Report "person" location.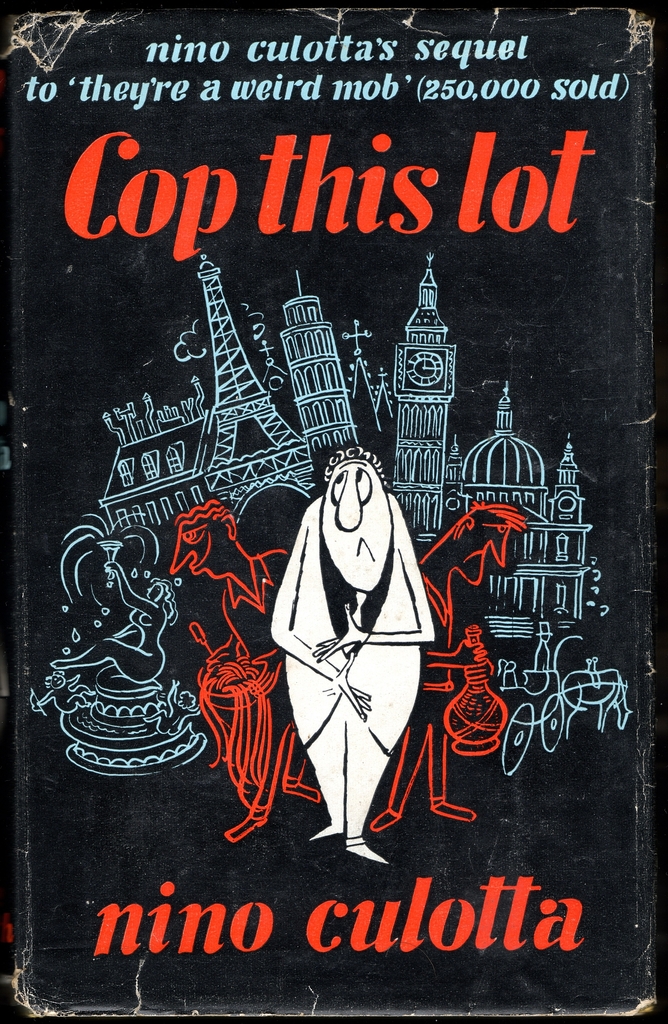
Report: (53,559,180,683).
